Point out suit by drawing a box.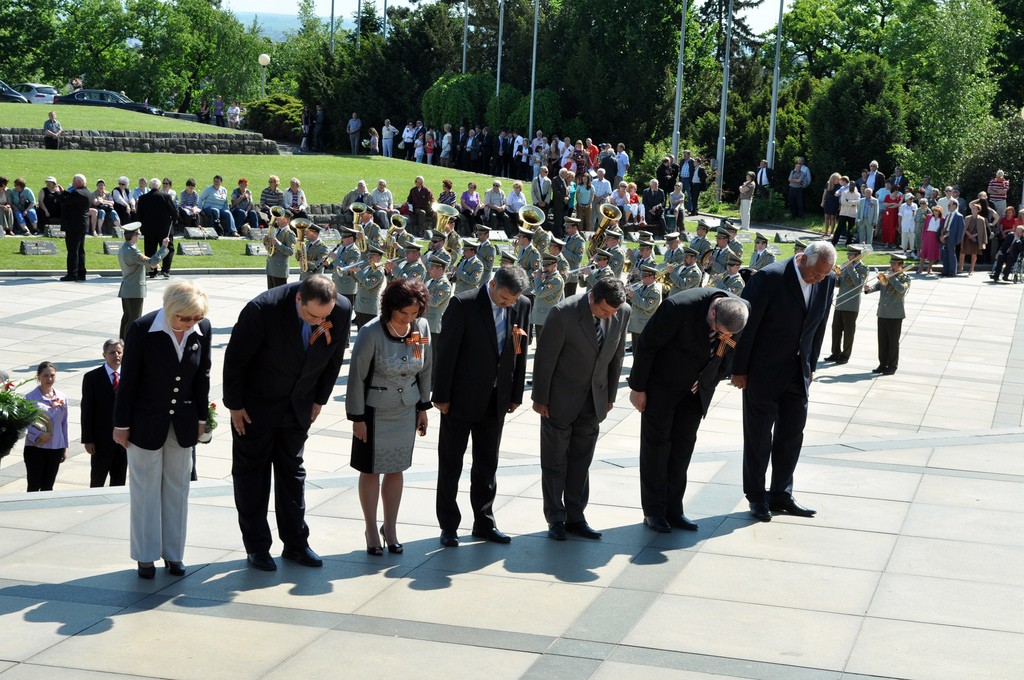
{"x1": 856, "y1": 197, "x2": 877, "y2": 238}.
